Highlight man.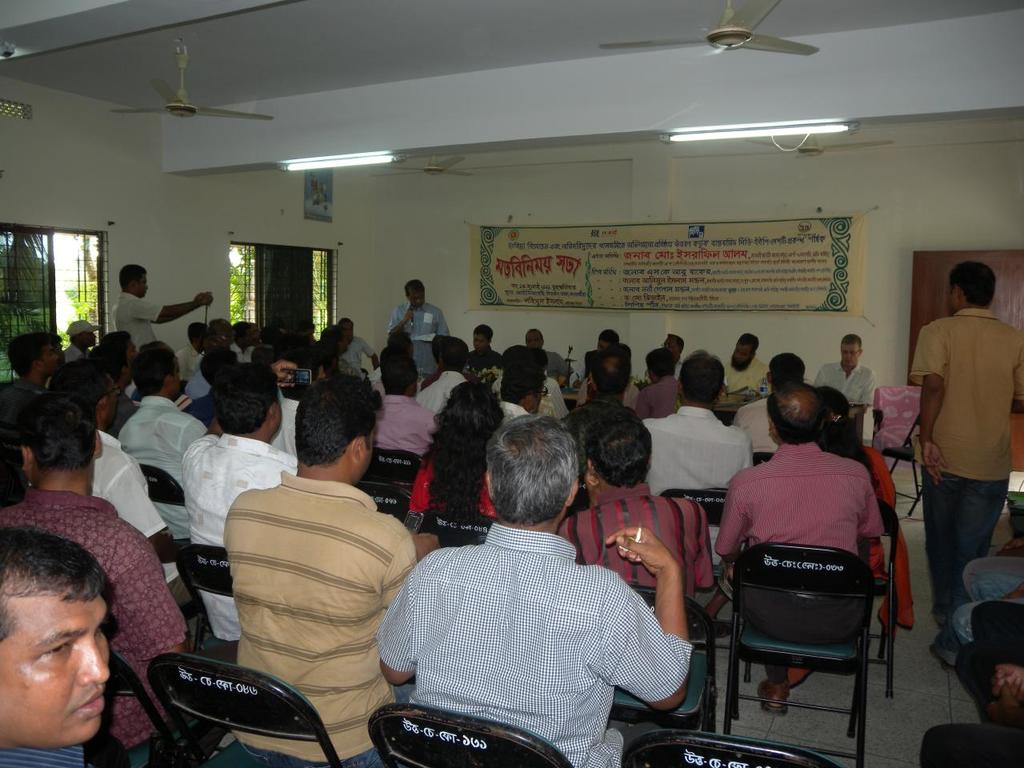
Highlighted region: left=574, top=331, right=650, bottom=420.
